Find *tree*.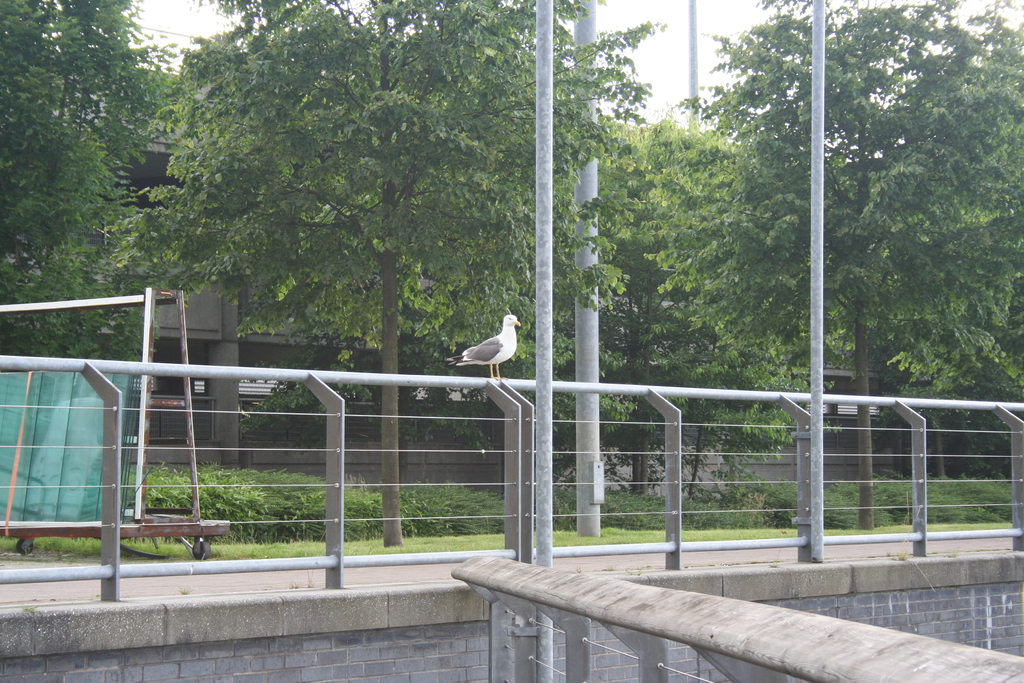
[668, 0, 1023, 532].
